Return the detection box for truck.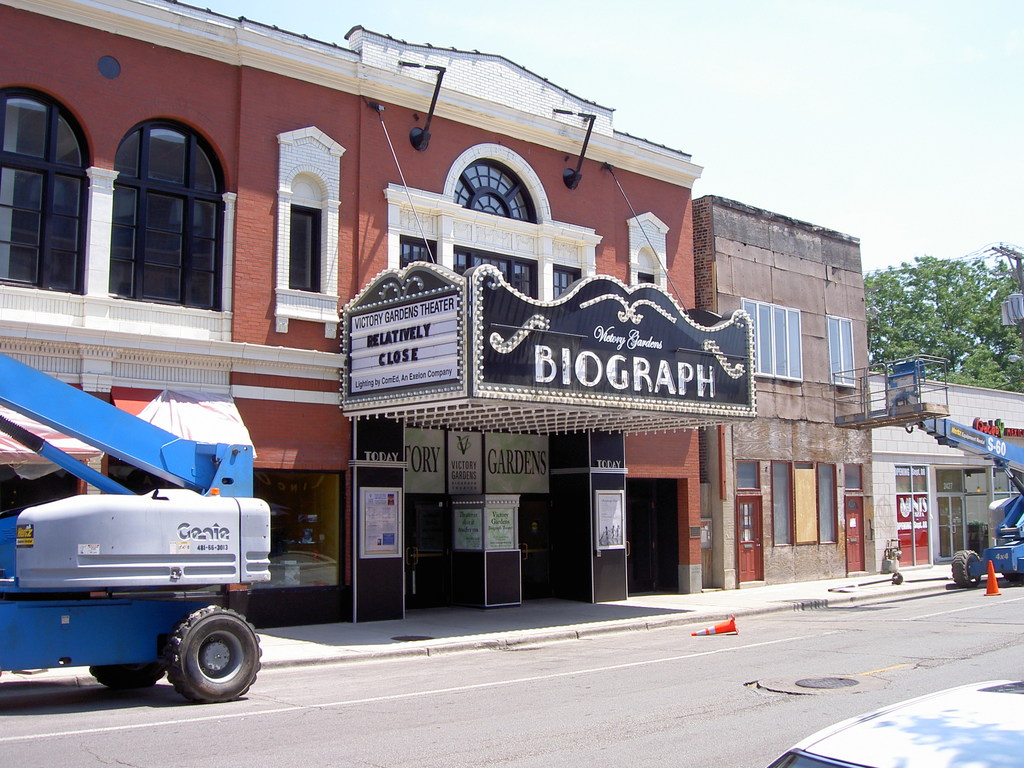
x1=0 y1=351 x2=277 y2=707.
